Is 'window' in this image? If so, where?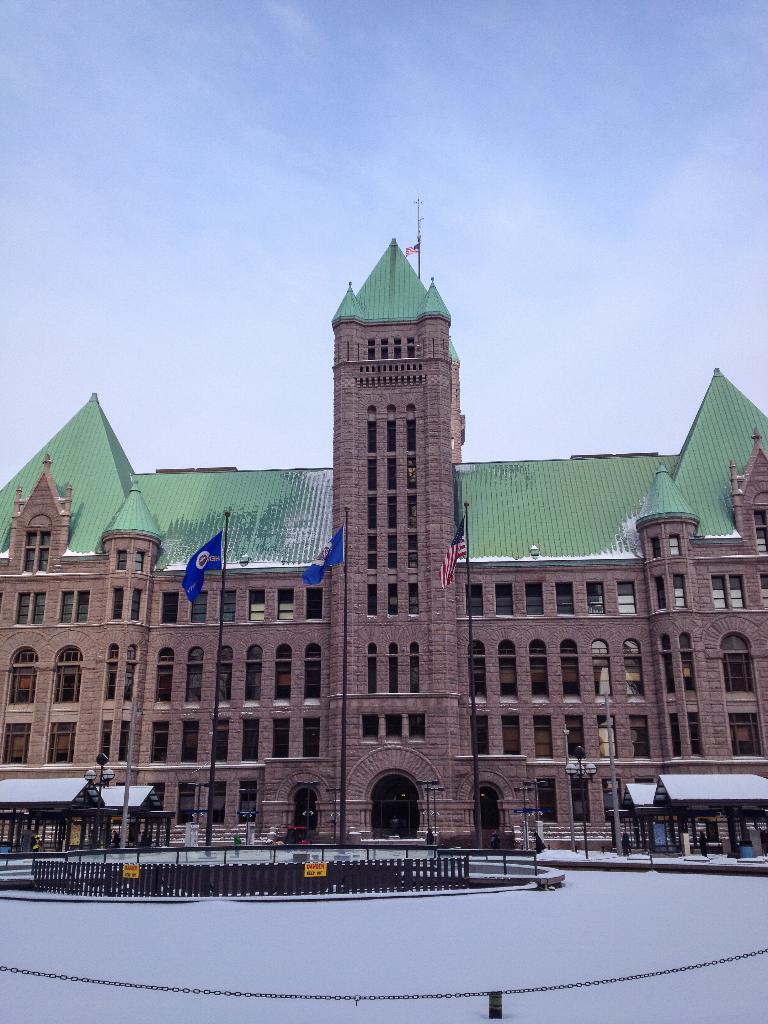
Yes, at rect(668, 536, 681, 557).
